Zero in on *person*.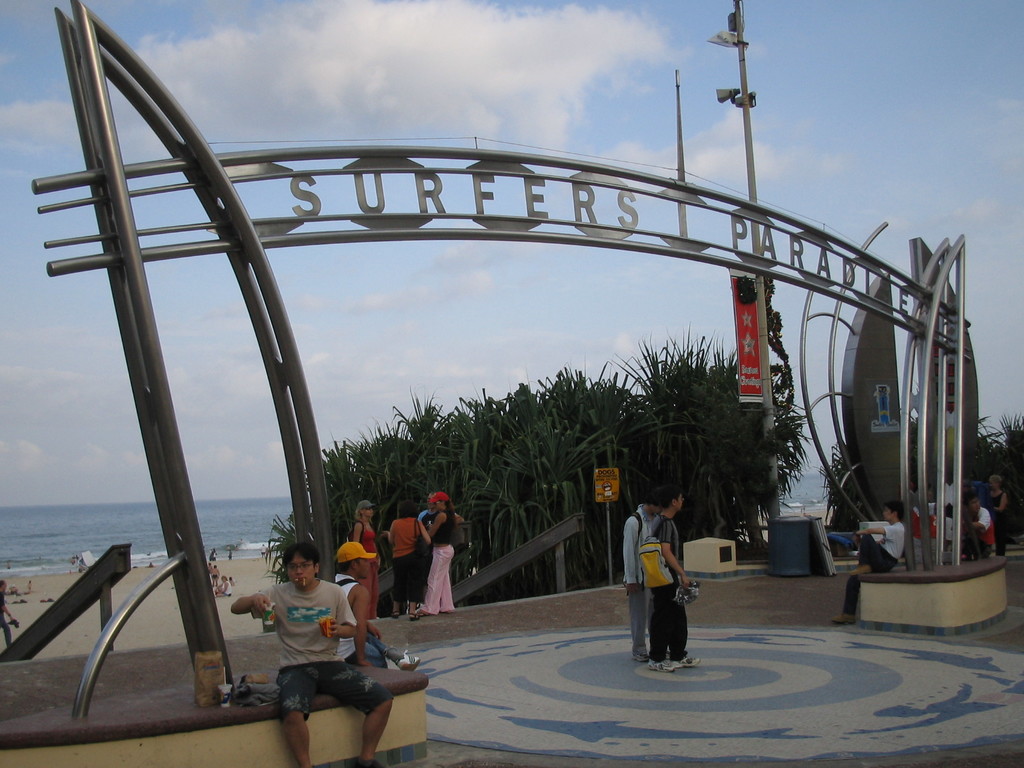
Zeroed in: rect(830, 499, 908, 623).
